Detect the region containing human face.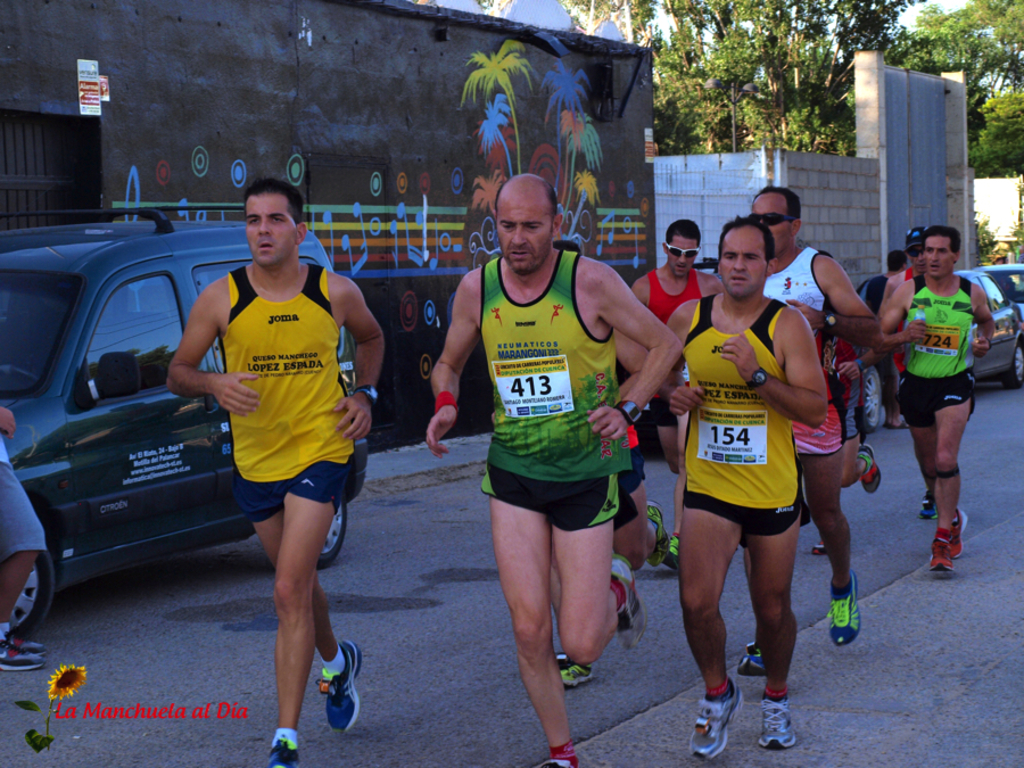
bbox(494, 191, 553, 272).
